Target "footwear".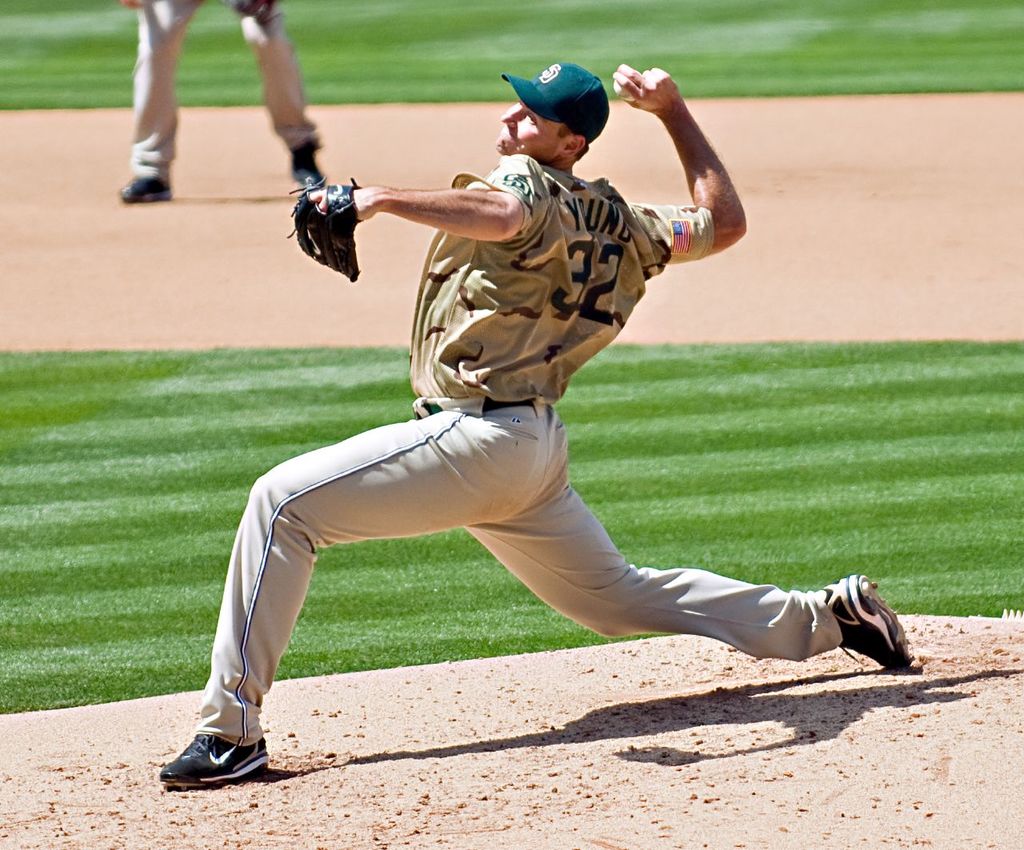
Target region: 165,704,266,804.
